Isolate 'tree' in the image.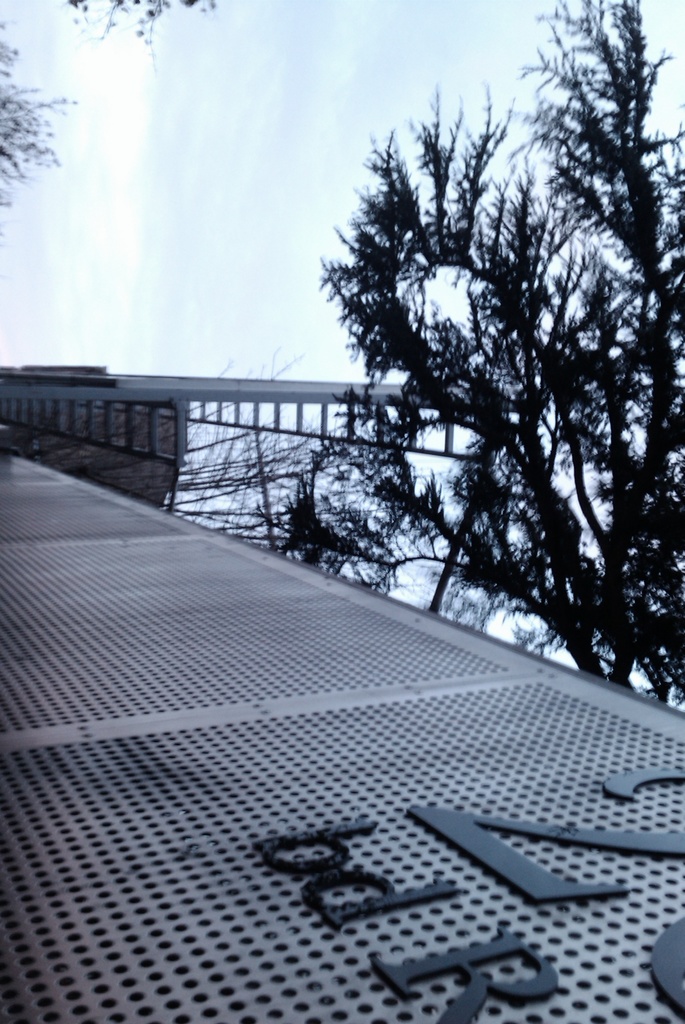
Isolated region: detection(254, 0, 684, 726).
